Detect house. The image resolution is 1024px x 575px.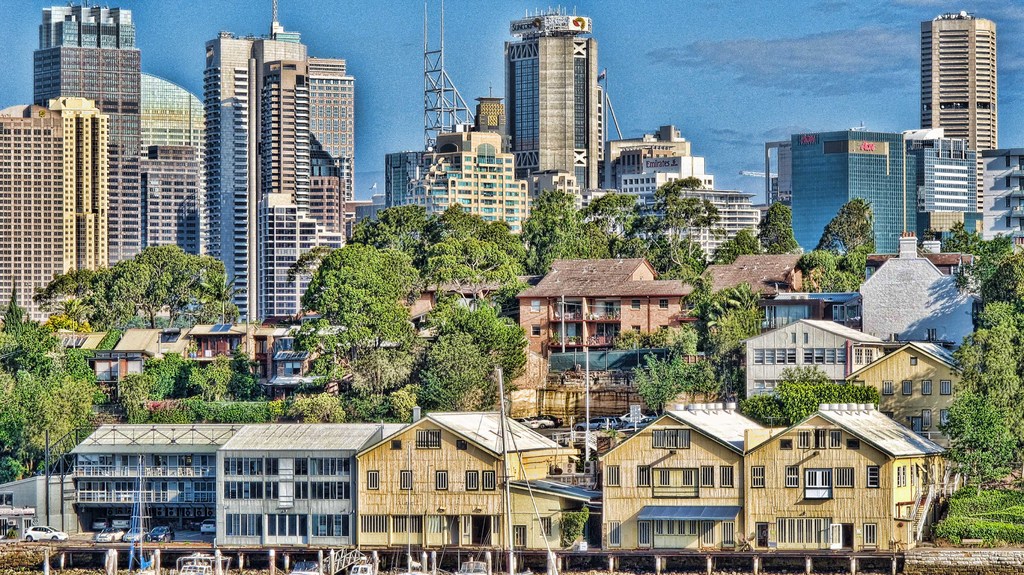
(left=73, top=422, right=431, bottom=560).
